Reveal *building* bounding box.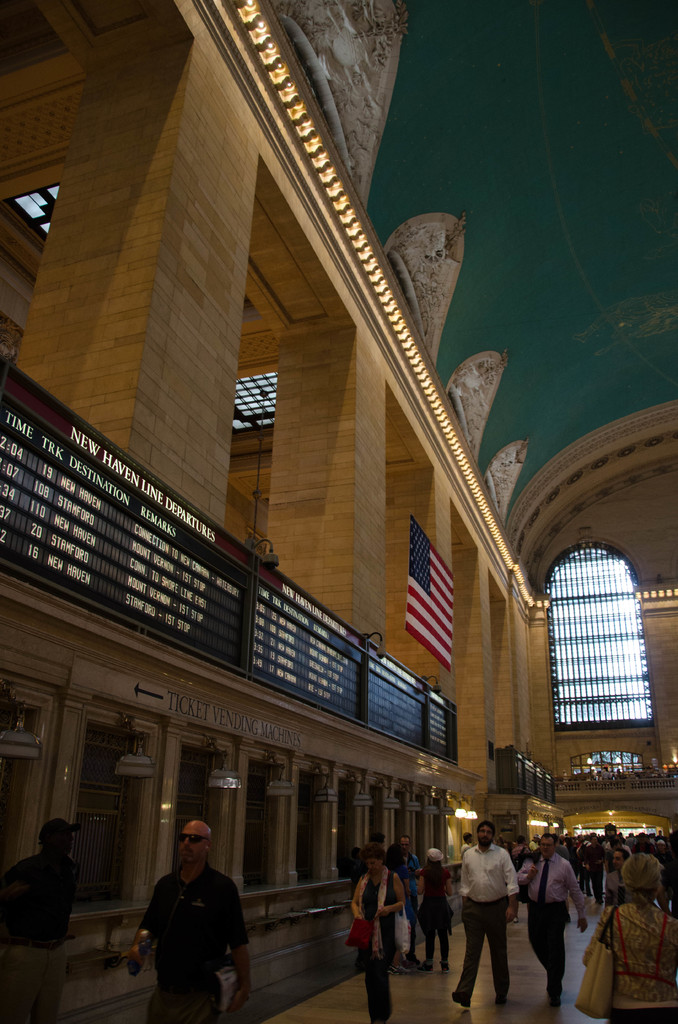
Revealed: box(0, 0, 677, 1023).
